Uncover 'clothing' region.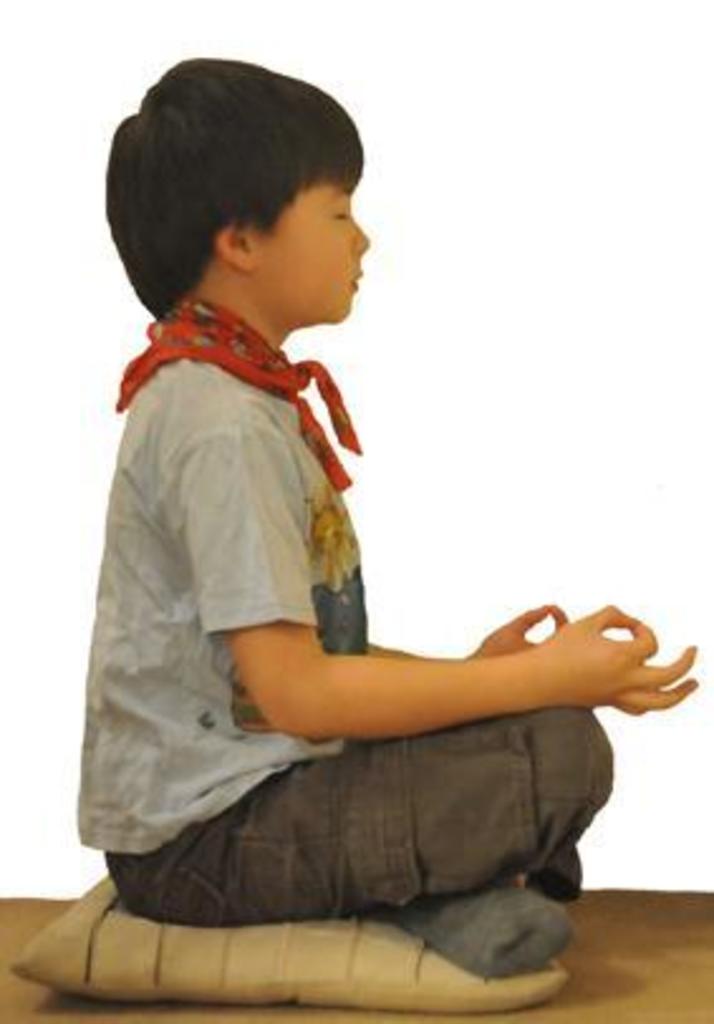
Uncovered: rect(76, 295, 618, 928).
